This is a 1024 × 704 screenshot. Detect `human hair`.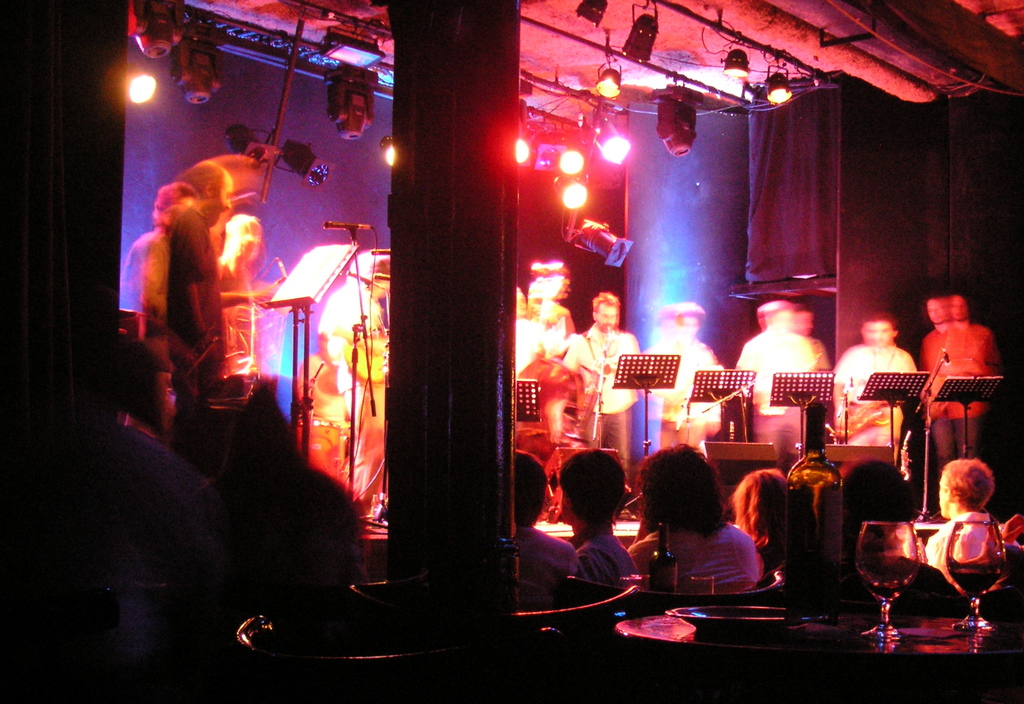
crop(175, 165, 223, 193).
